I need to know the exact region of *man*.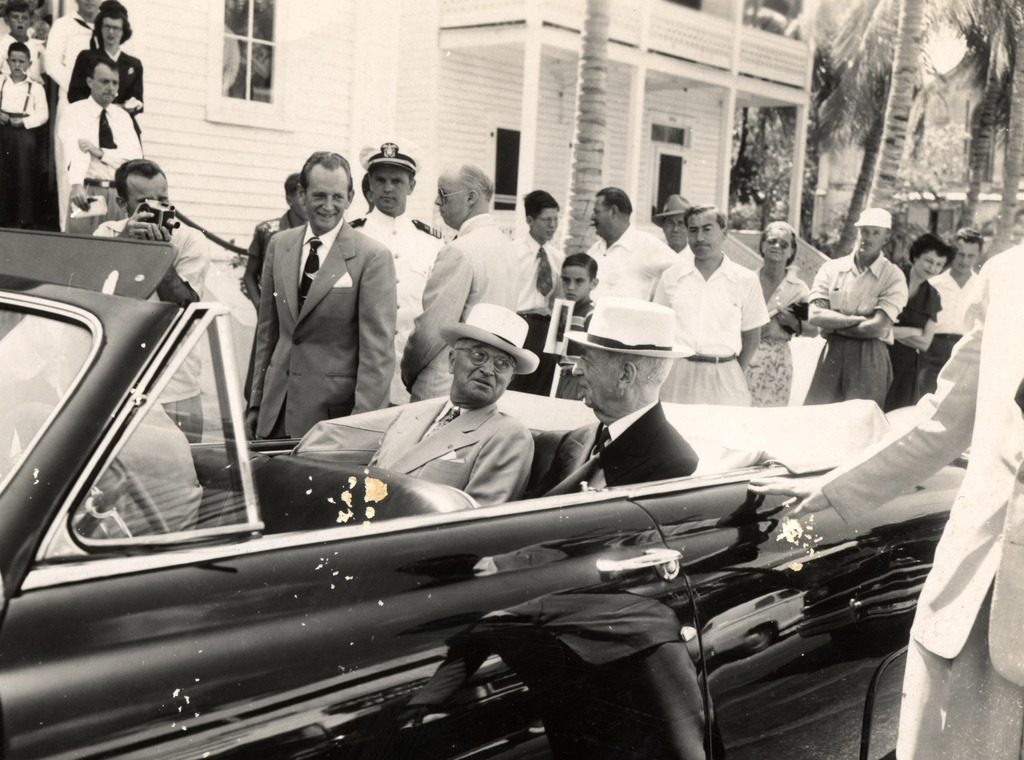
Region: Rect(366, 302, 540, 508).
